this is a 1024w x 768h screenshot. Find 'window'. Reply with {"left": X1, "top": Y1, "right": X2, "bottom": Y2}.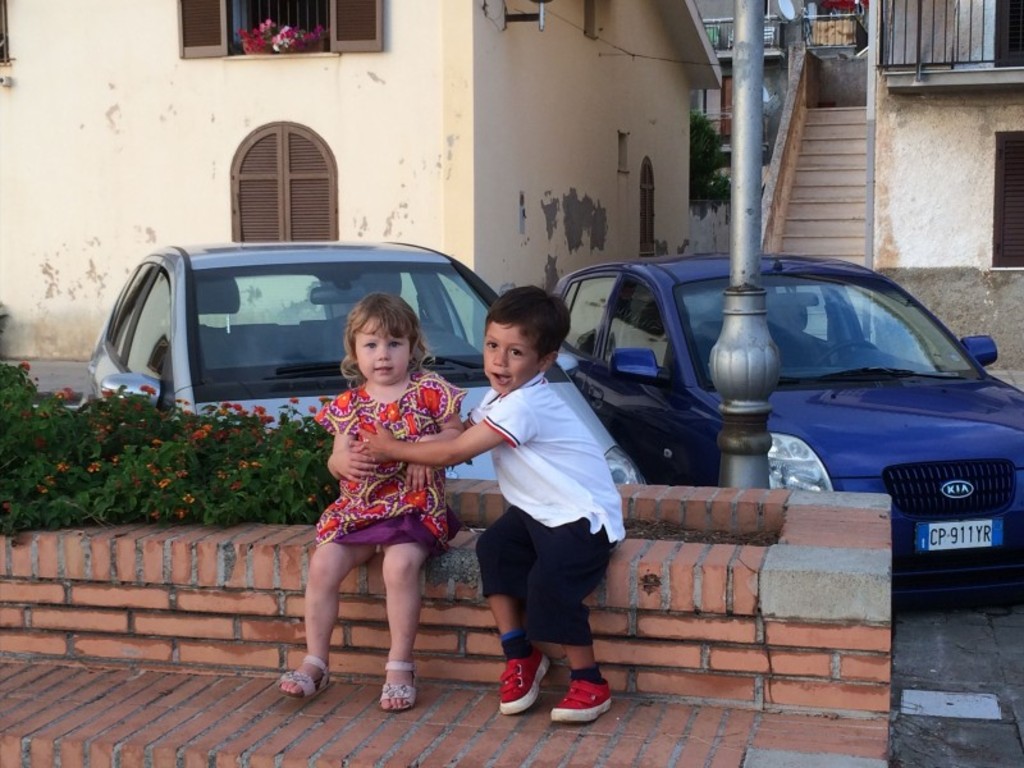
{"left": 101, "top": 266, "right": 156, "bottom": 351}.
